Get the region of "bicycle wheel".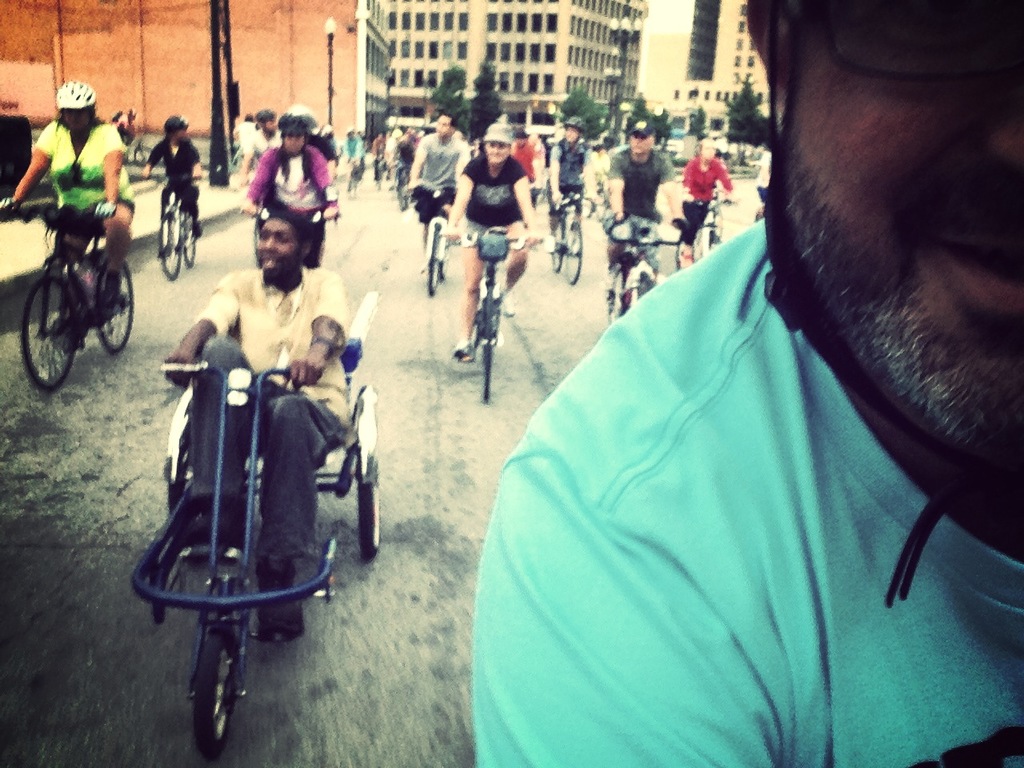
<box>550,213,567,271</box>.
